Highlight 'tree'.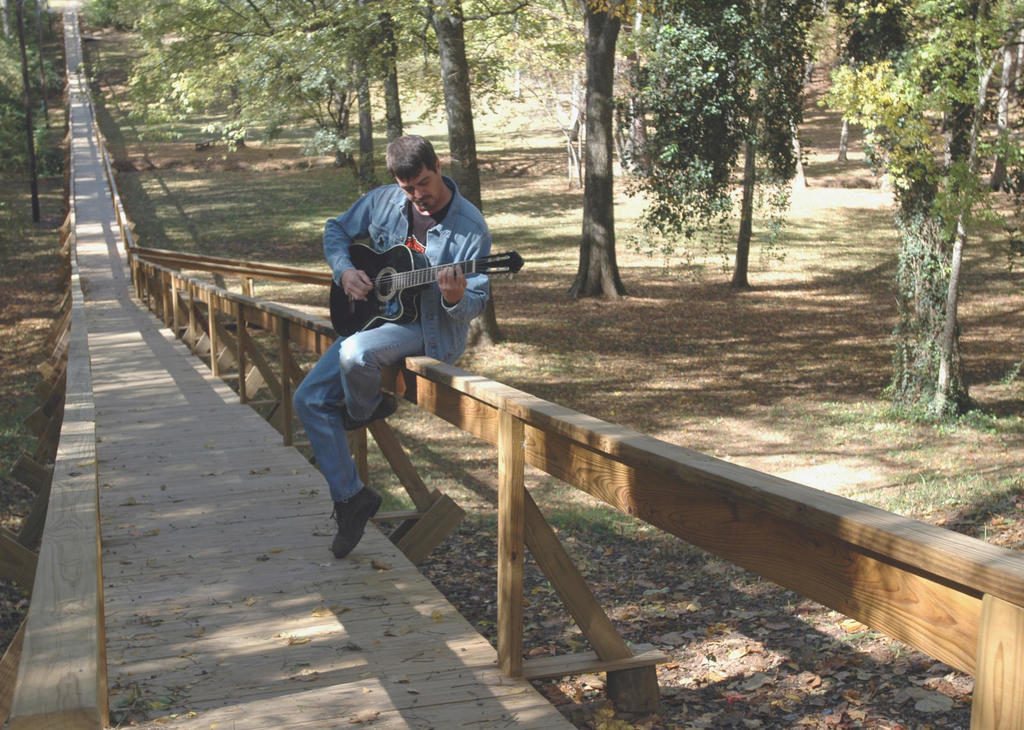
Highlighted region: rect(817, 0, 1023, 413).
